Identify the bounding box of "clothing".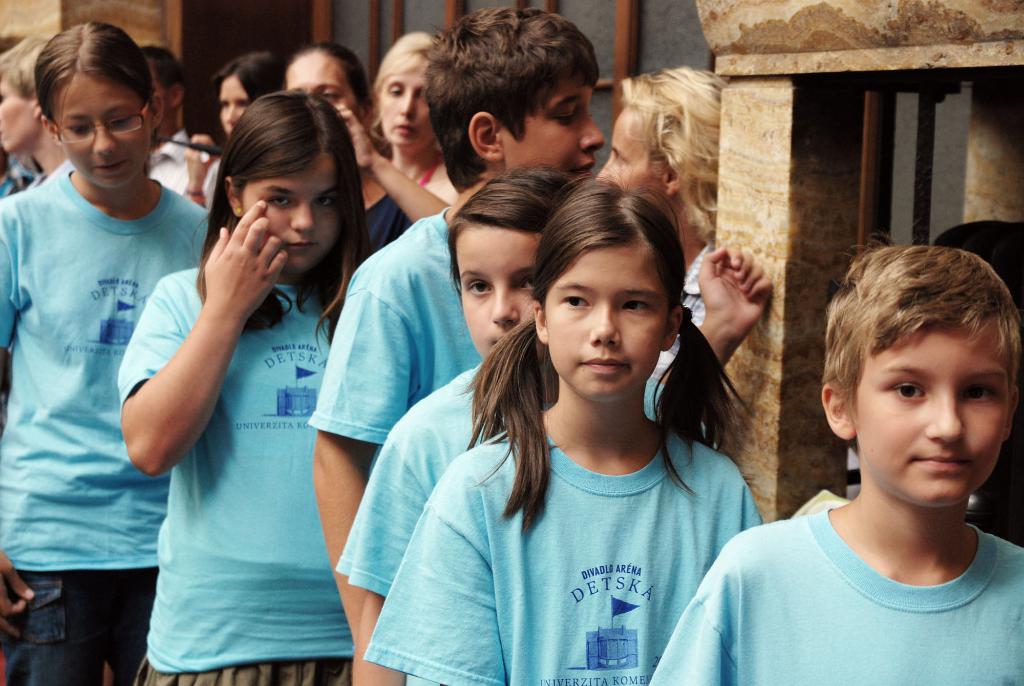
[left=335, top=364, right=519, bottom=610].
